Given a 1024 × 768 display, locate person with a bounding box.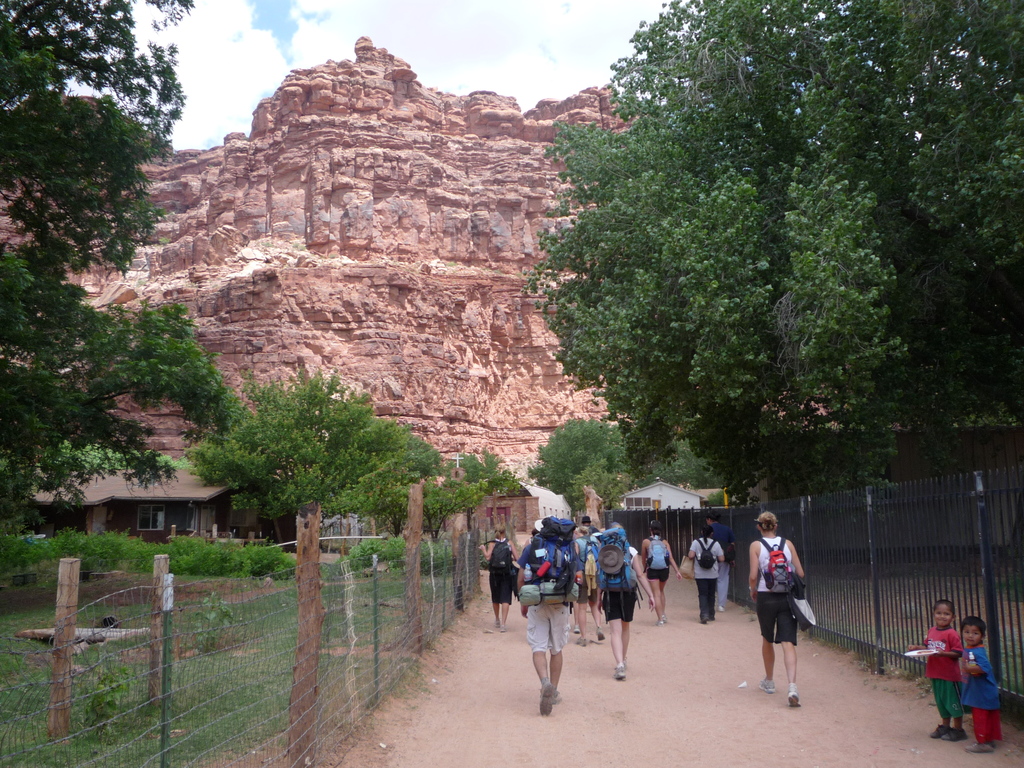
Located: (x1=477, y1=524, x2=524, y2=641).
